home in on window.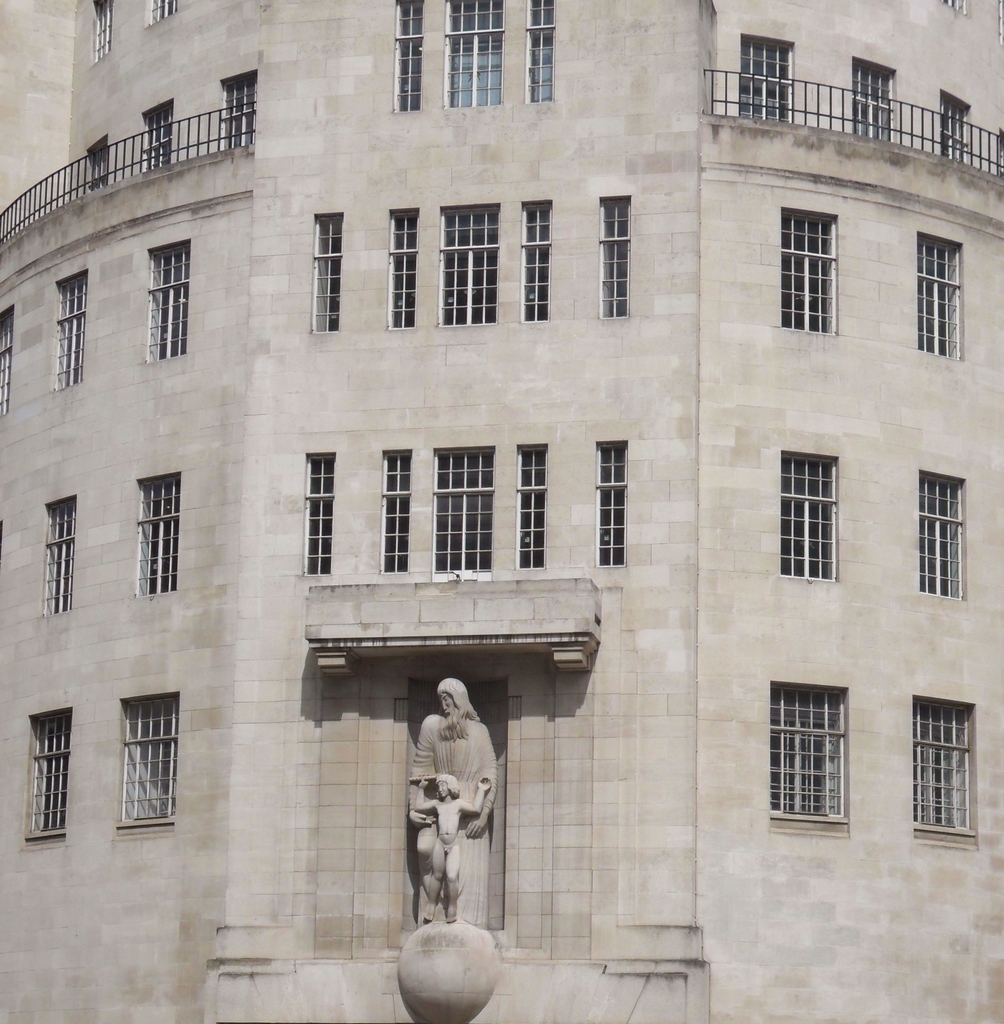
Homed in at x1=143 y1=239 x2=189 y2=366.
